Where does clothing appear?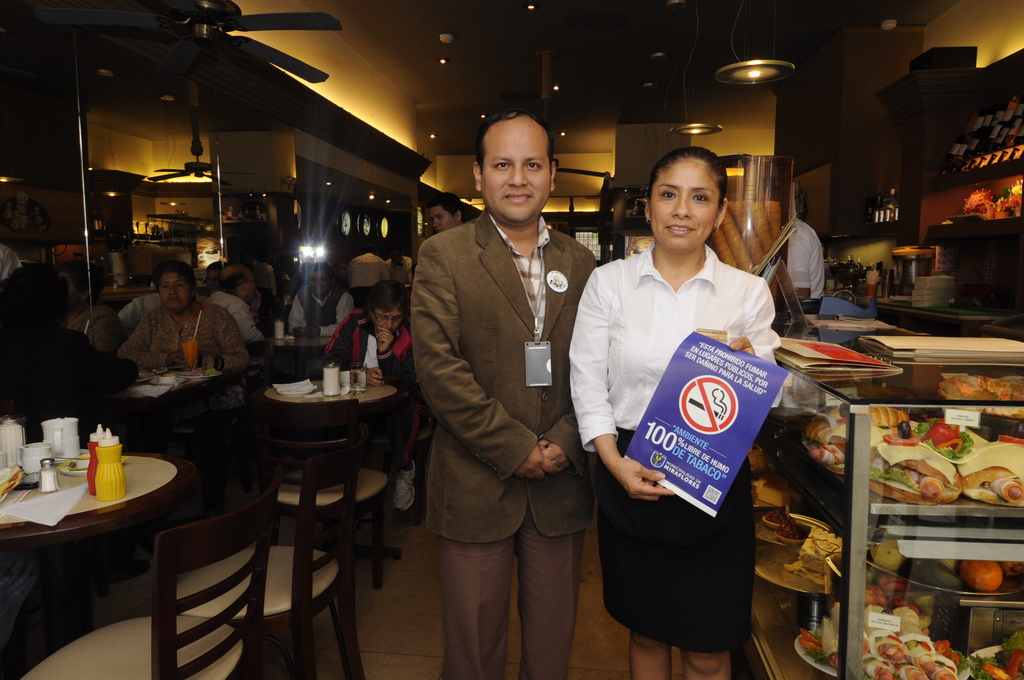
Appears at (205,273,269,339).
